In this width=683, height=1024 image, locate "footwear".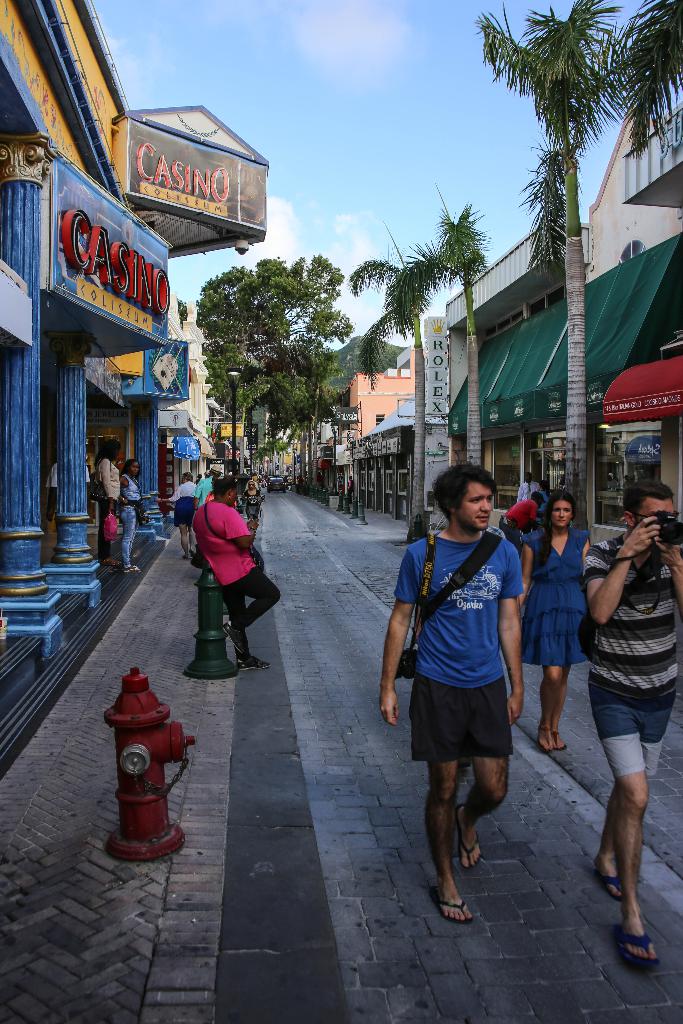
Bounding box: [224,620,245,648].
